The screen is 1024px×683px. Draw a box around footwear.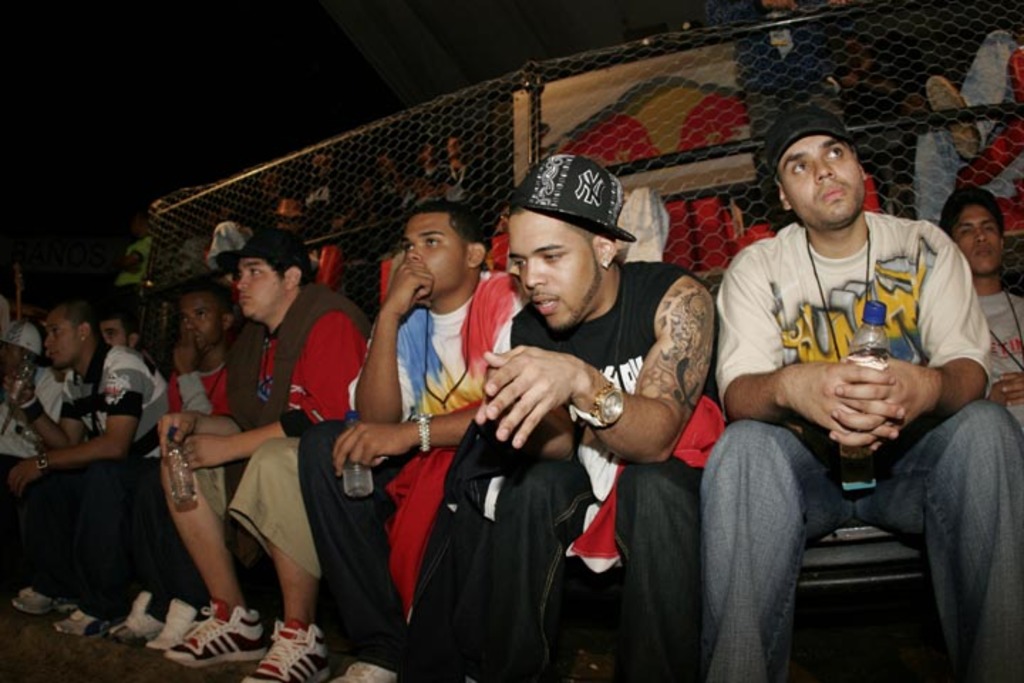
Rect(58, 613, 108, 633).
